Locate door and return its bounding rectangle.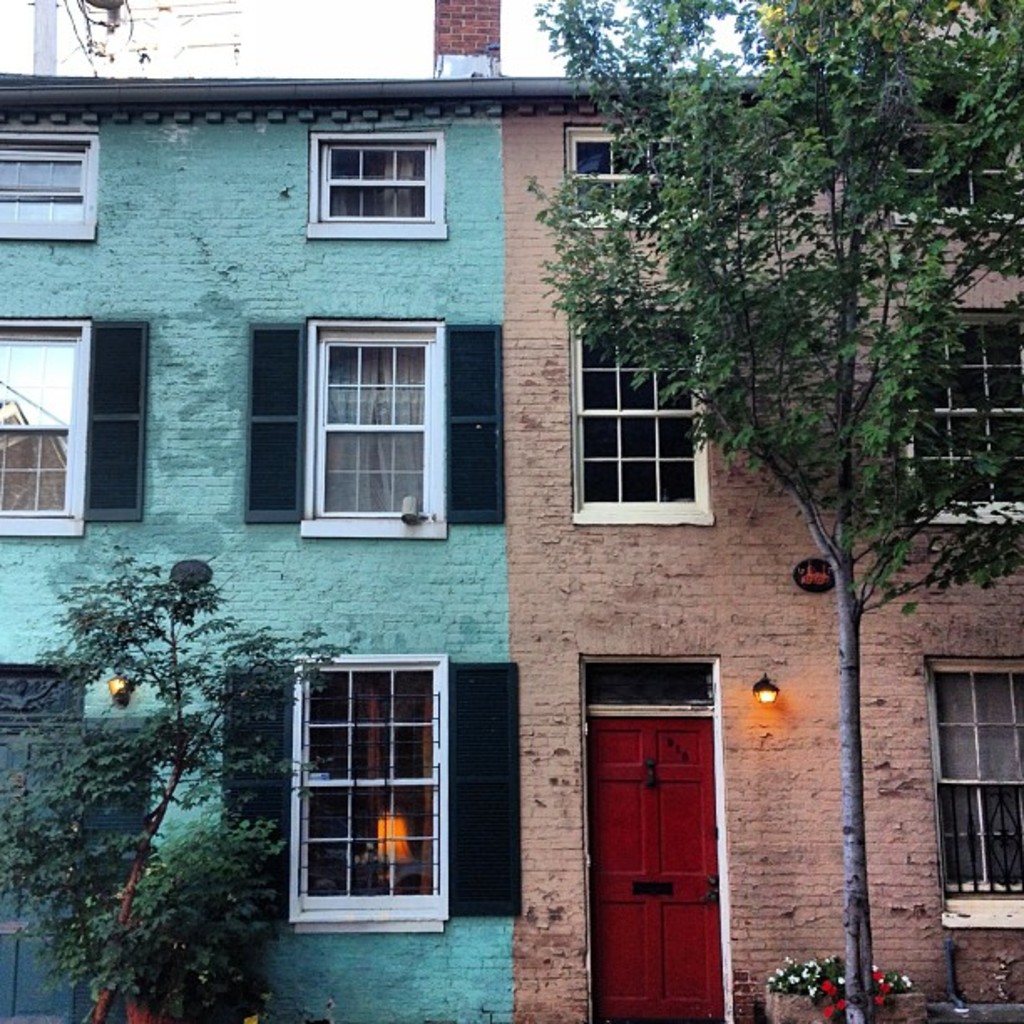
[584,663,740,1022].
